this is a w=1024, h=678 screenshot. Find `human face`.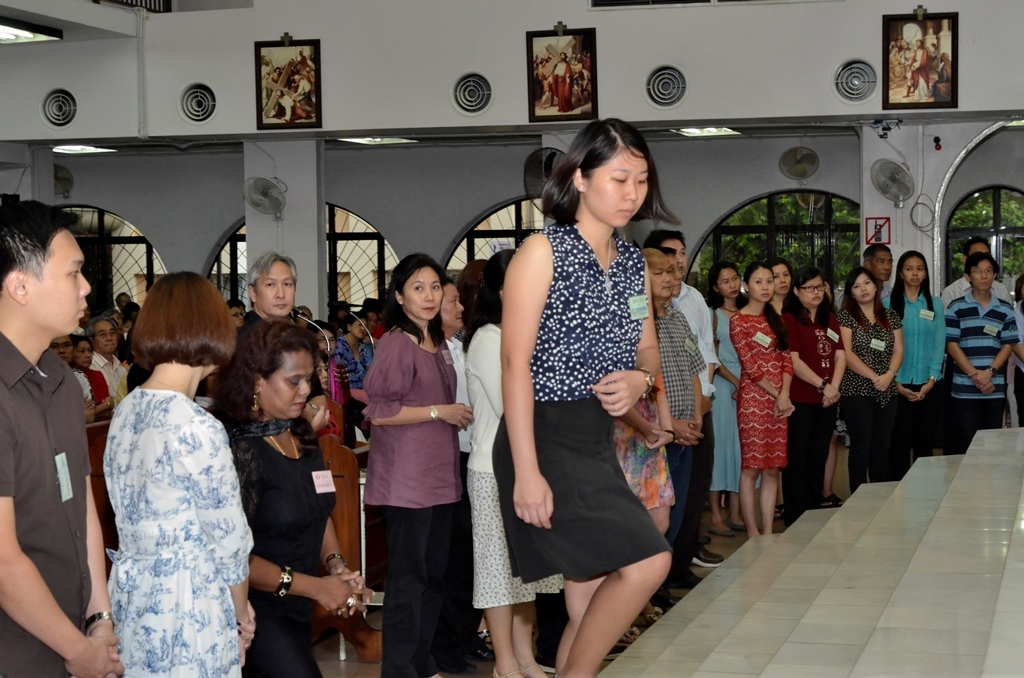
Bounding box: 969:259:998:292.
